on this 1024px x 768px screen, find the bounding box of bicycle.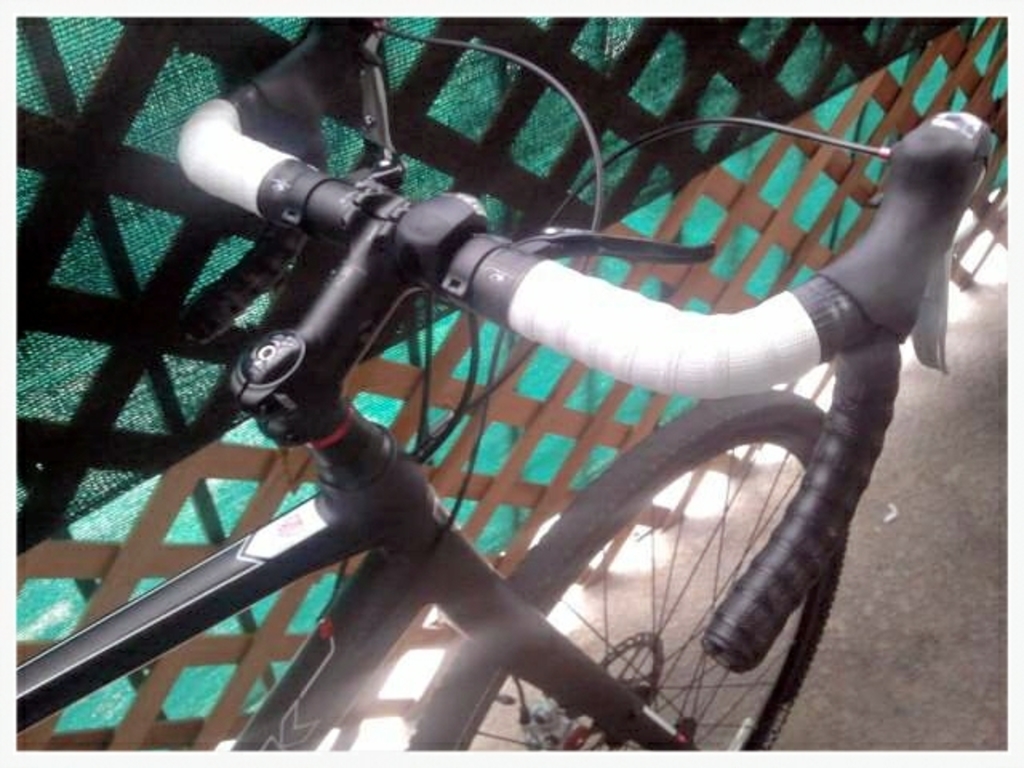
Bounding box: [13,10,987,755].
